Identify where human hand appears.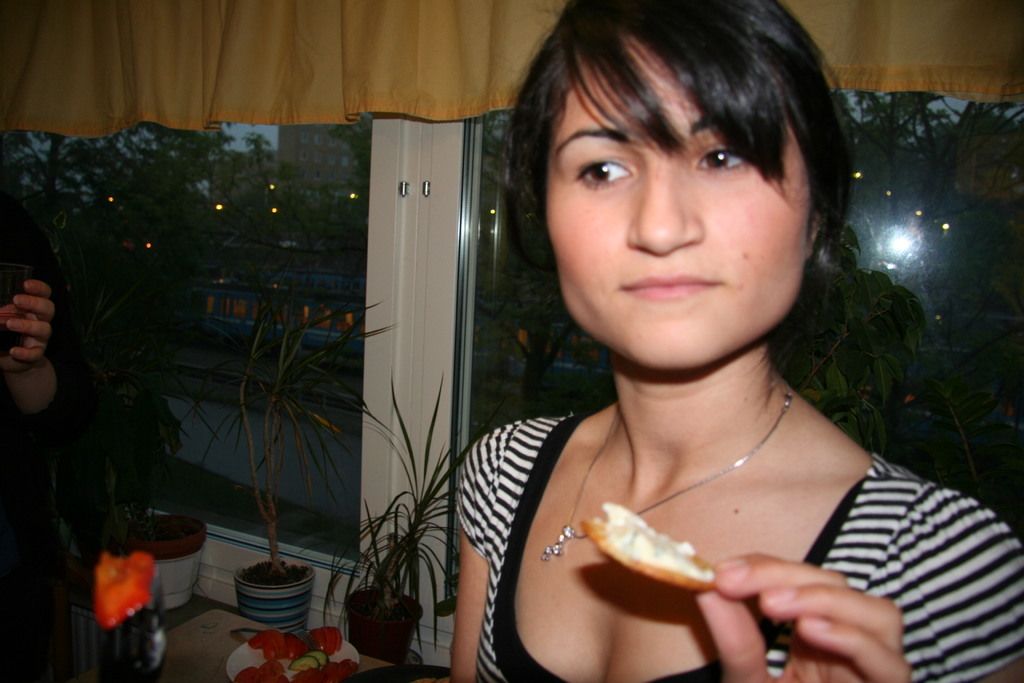
Appears at bbox=(0, 278, 59, 374).
